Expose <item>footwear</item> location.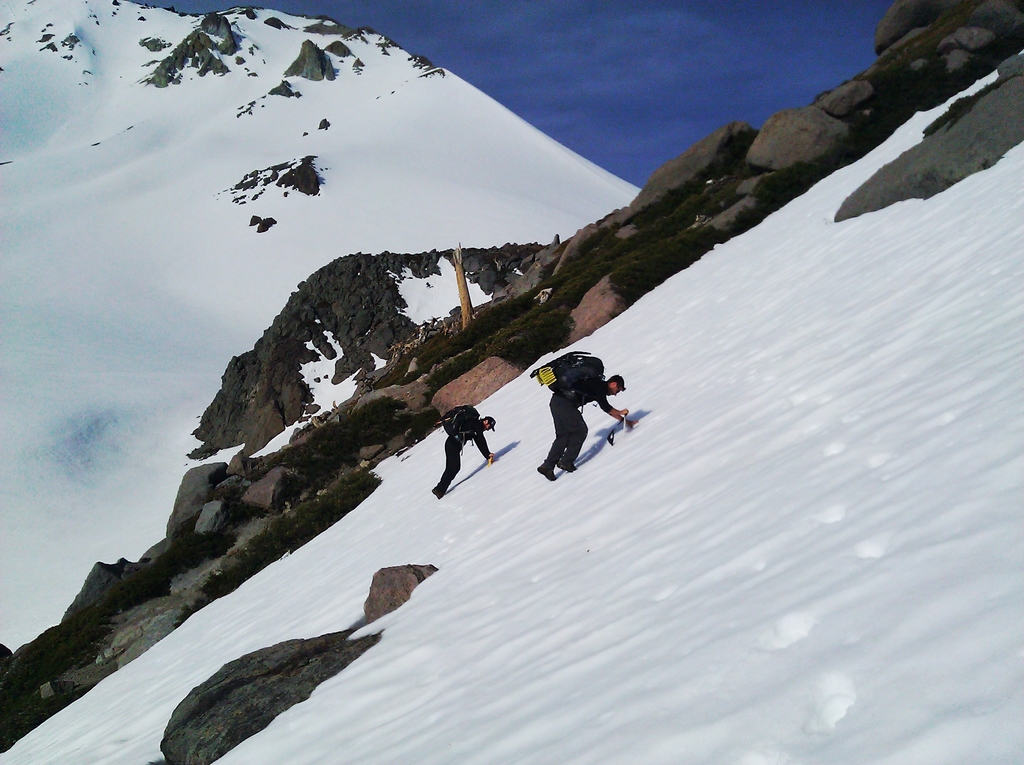
Exposed at <bbox>430, 485, 443, 500</bbox>.
